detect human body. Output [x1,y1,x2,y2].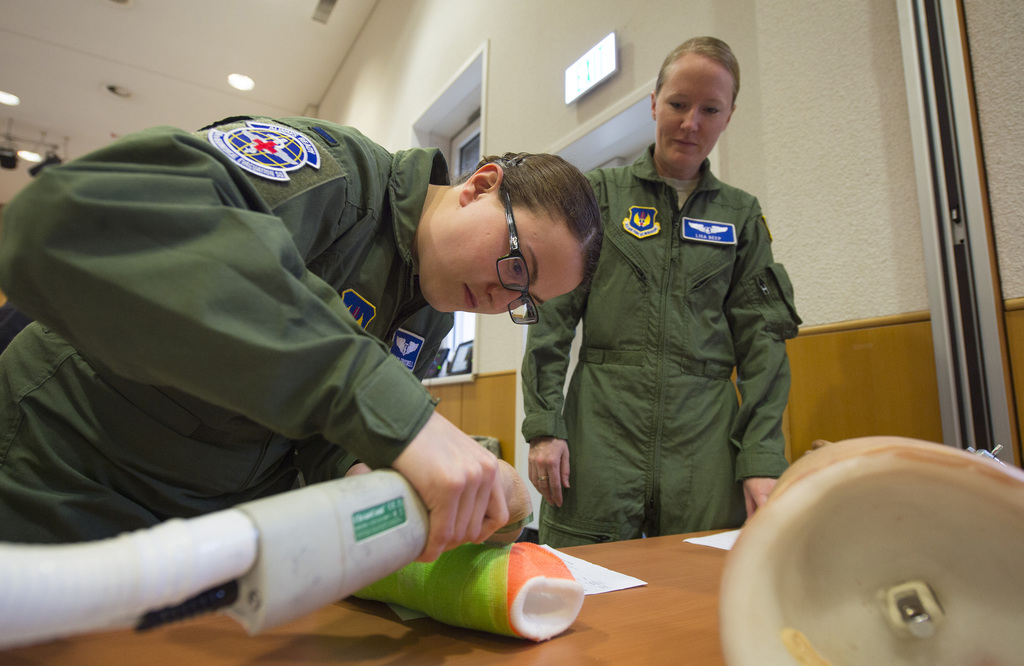
[524,137,804,549].
